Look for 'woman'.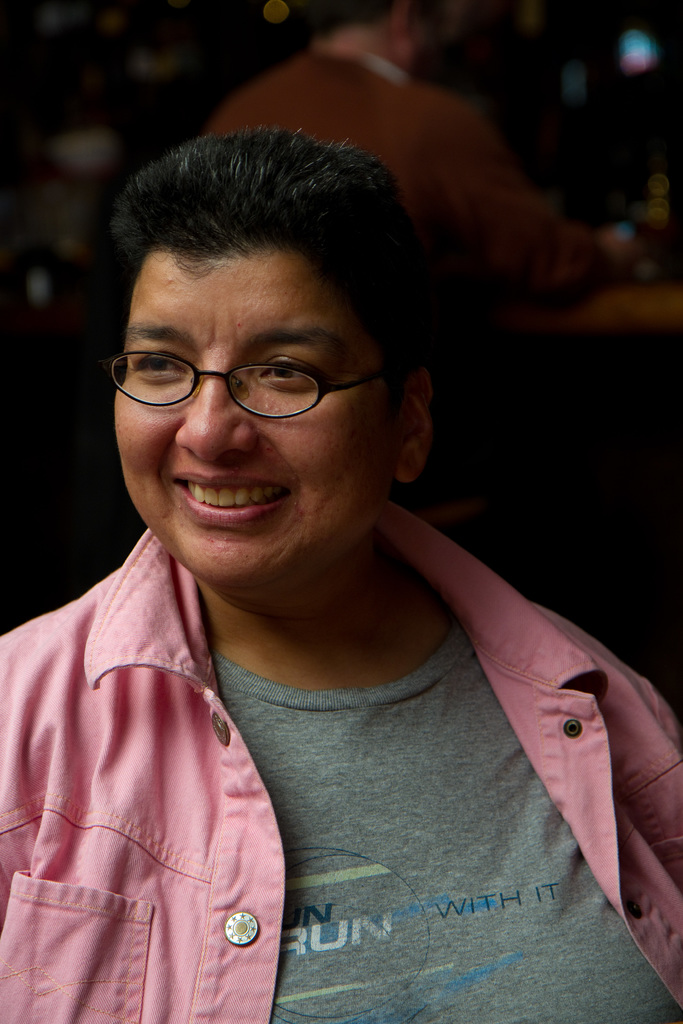
Found: bbox=(0, 130, 679, 1023).
